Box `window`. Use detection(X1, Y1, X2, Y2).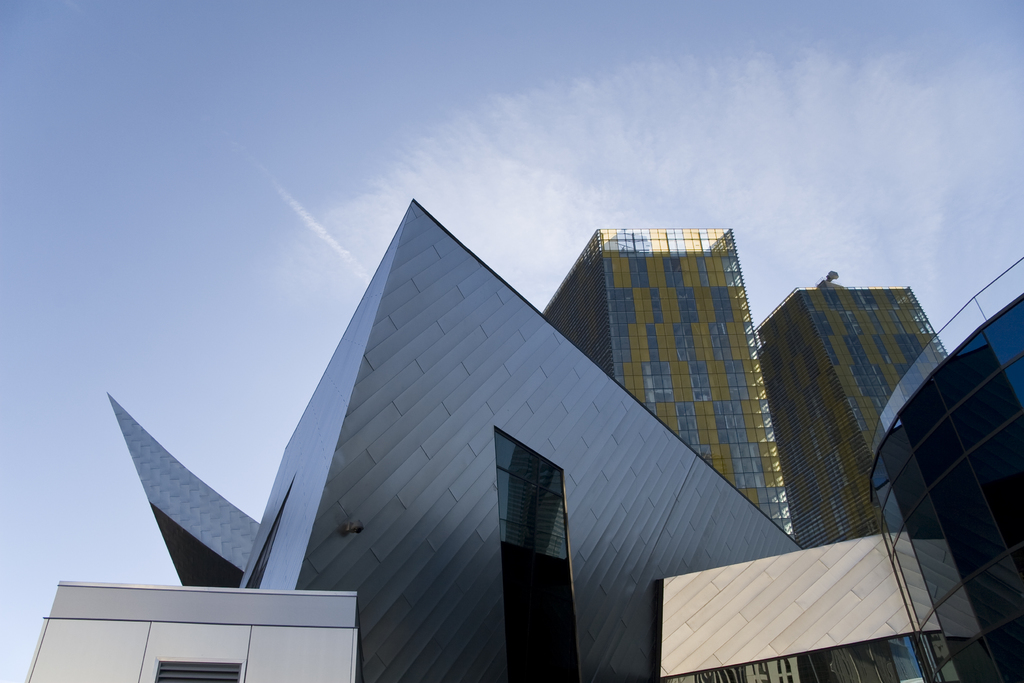
detection(150, 653, 241, 682).
